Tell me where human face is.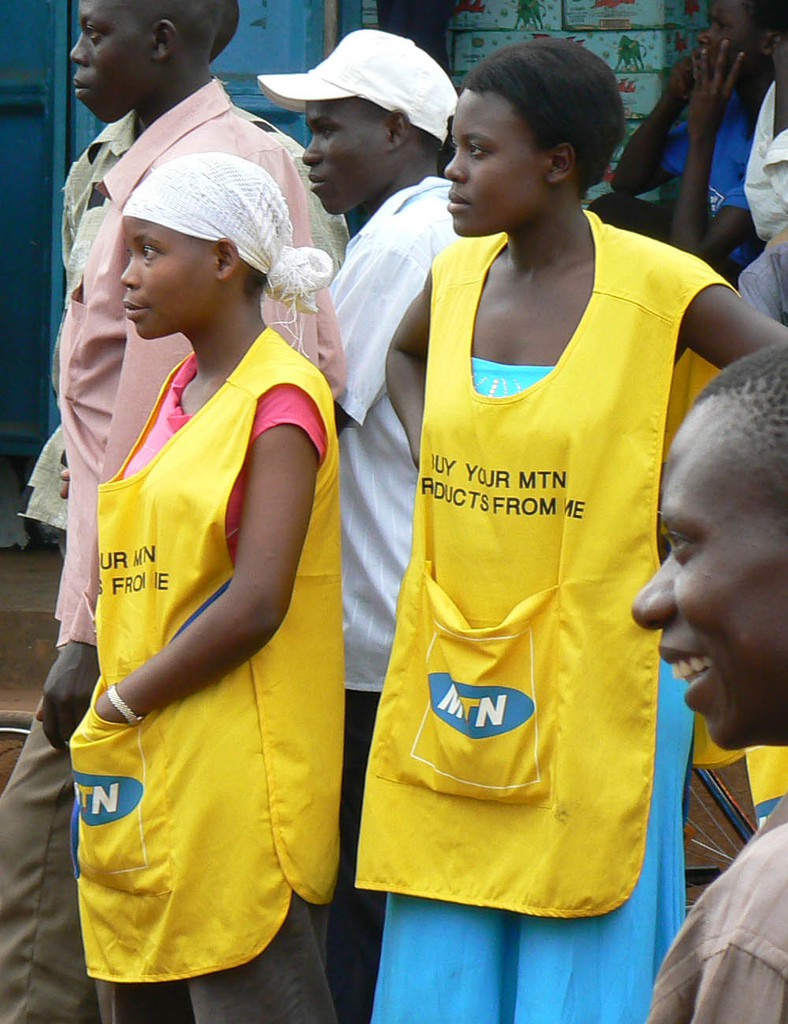
human face is at bbox=[694, 0, 757, 82].
